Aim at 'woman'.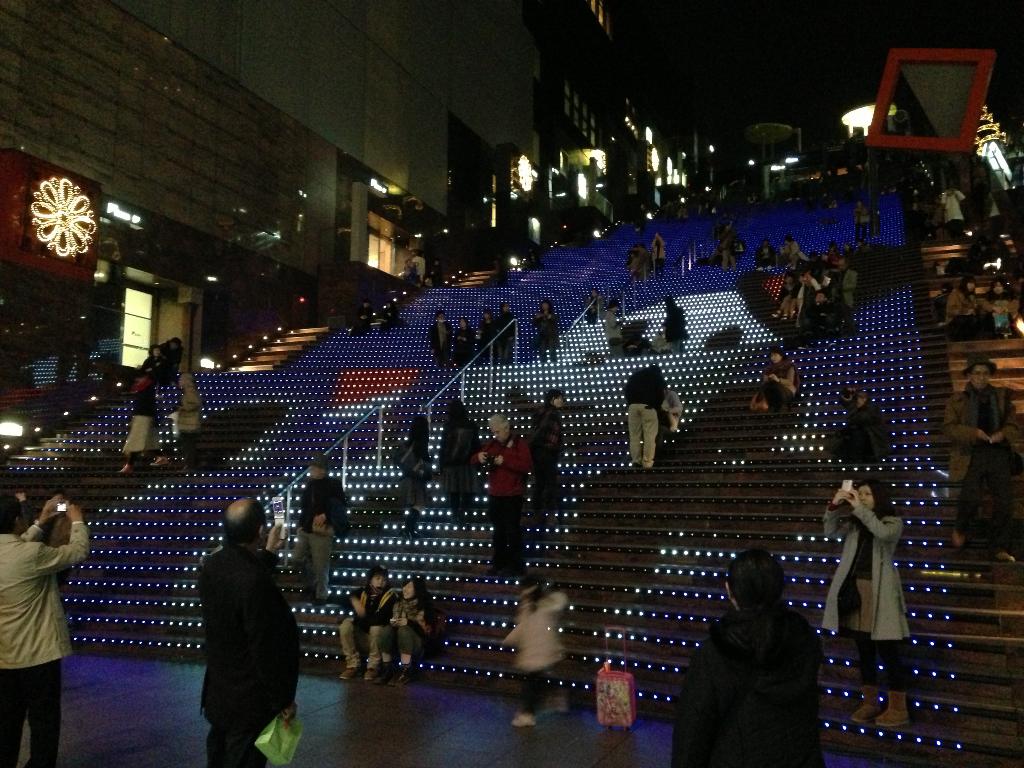
Aimed at (528,387,568,509).
